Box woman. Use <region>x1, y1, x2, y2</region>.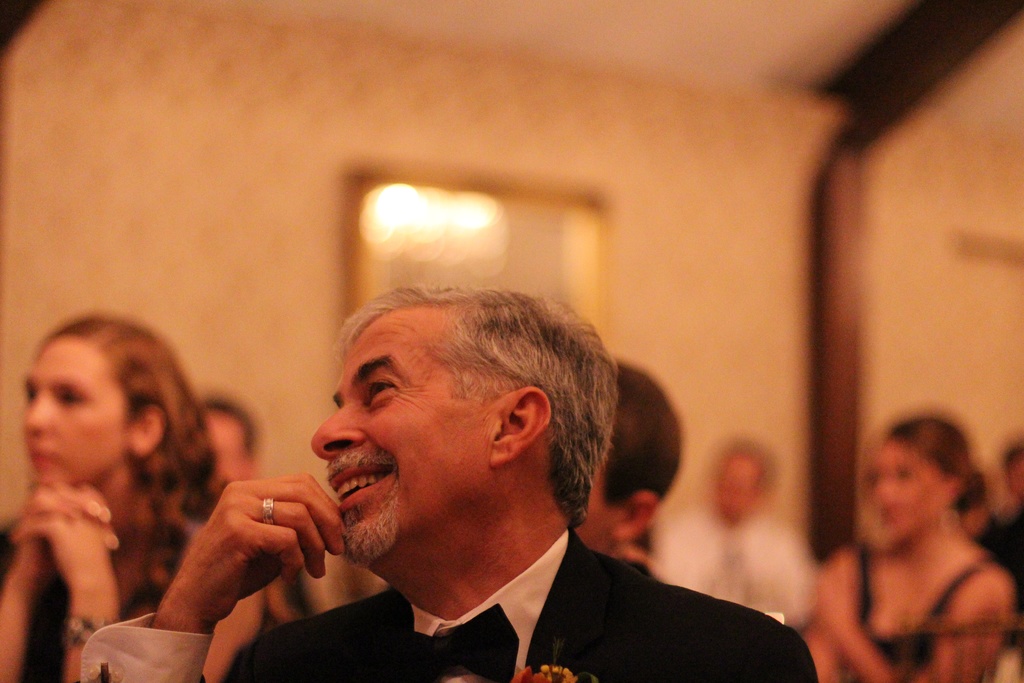
<region>803, 384, 1020, 682</region>.
